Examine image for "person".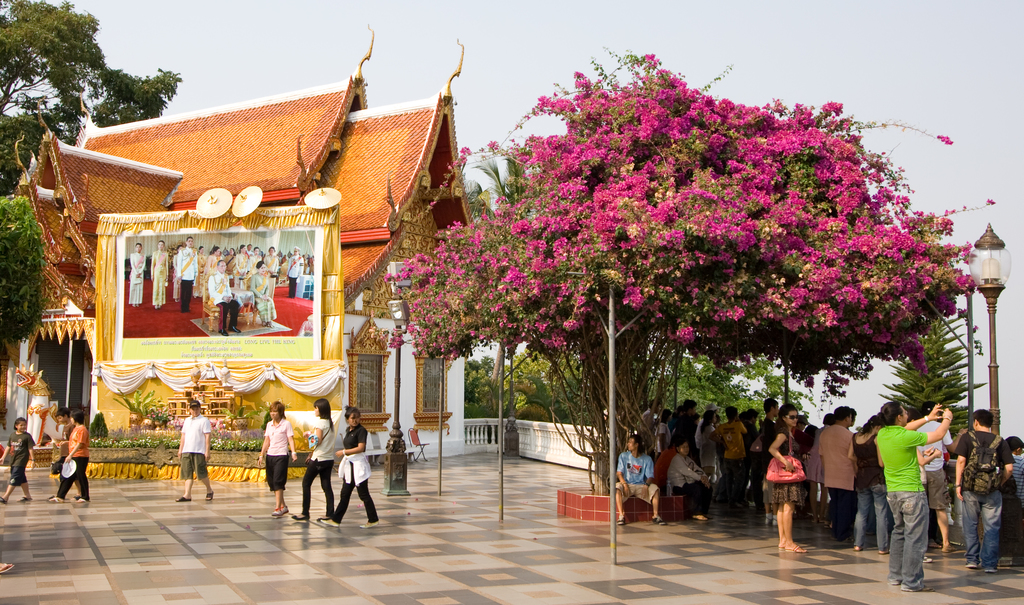
Examination result: crop(957, 405, 1011, 578).
